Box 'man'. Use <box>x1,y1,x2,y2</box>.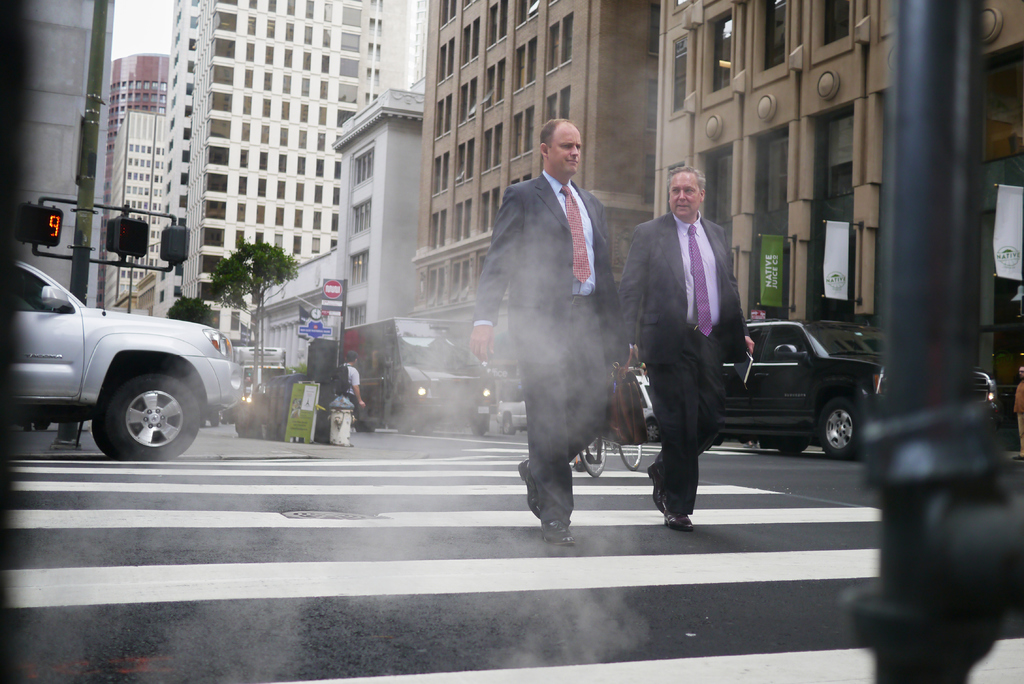
<box>335,348,371,432</box>.
